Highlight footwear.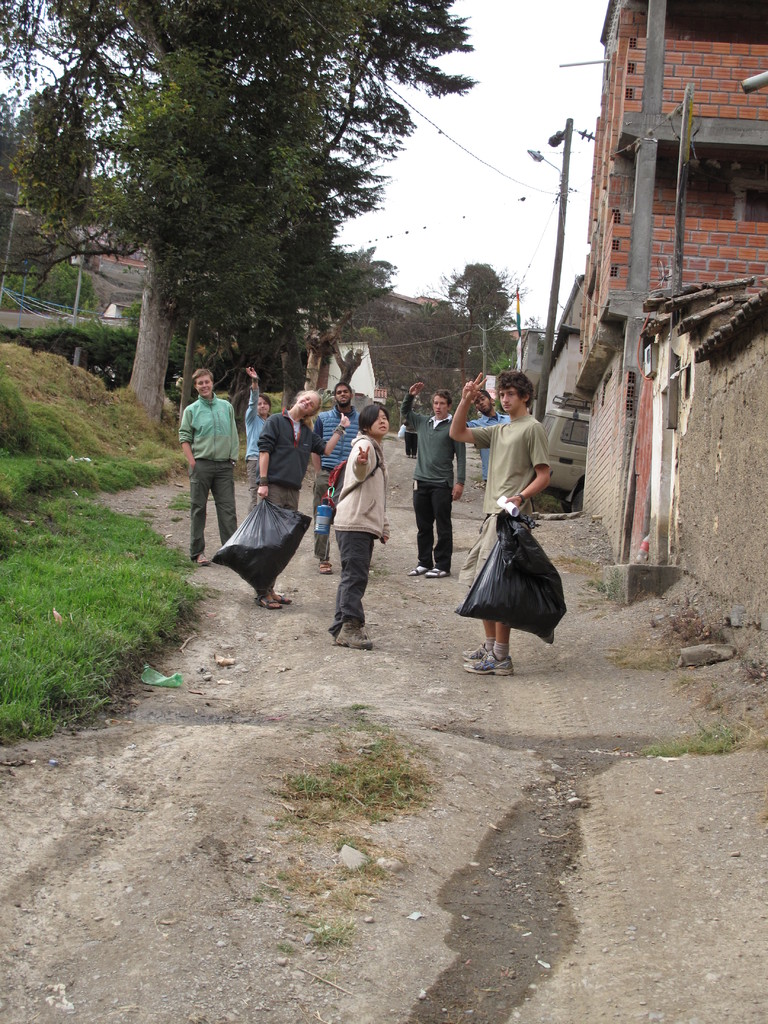
Highlighted region: <box>464,652,516,676</box>.
